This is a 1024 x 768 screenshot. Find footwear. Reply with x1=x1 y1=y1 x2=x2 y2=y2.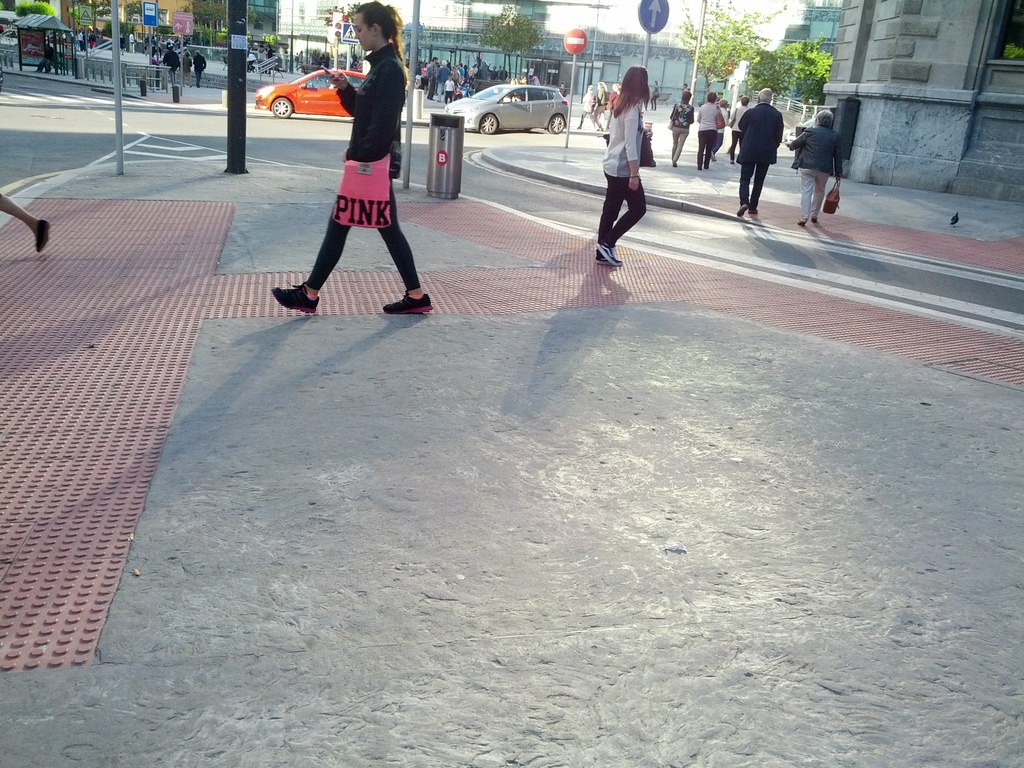
x1=798 y1=221 x2=803 y2=228.
